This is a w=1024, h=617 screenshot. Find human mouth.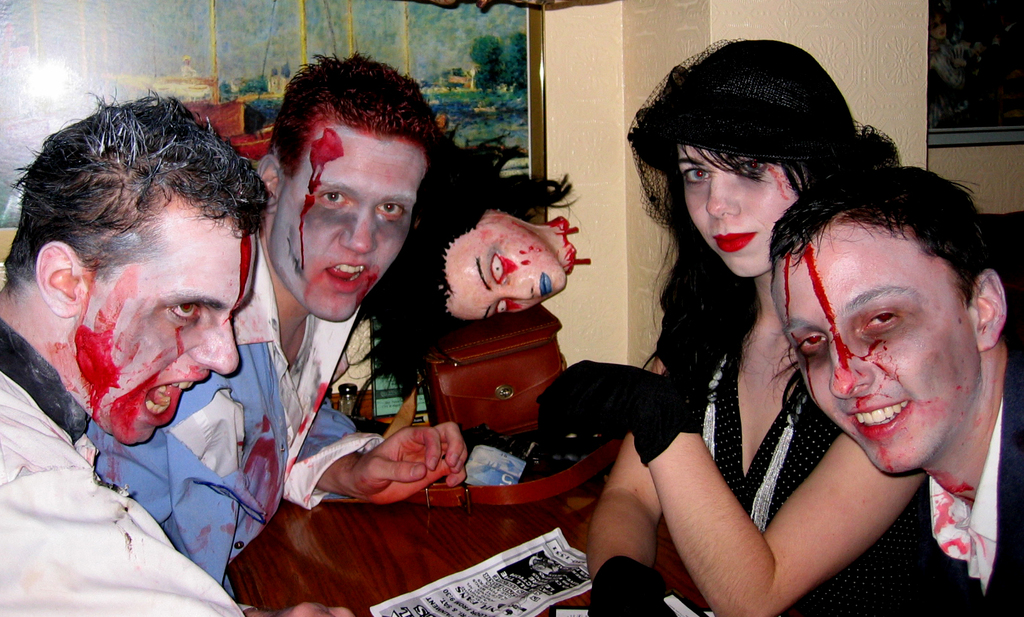
Bounding box: (x1=539, y1=271, x2=553, y2=296).
